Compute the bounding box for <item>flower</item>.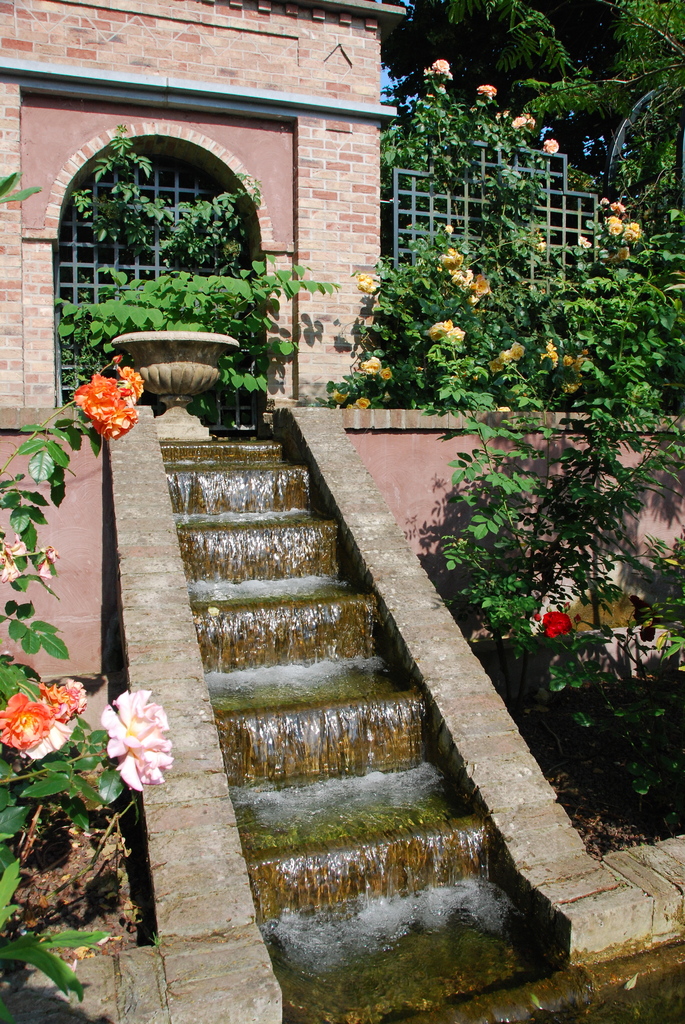
box=[562, 371, 581, 396].
